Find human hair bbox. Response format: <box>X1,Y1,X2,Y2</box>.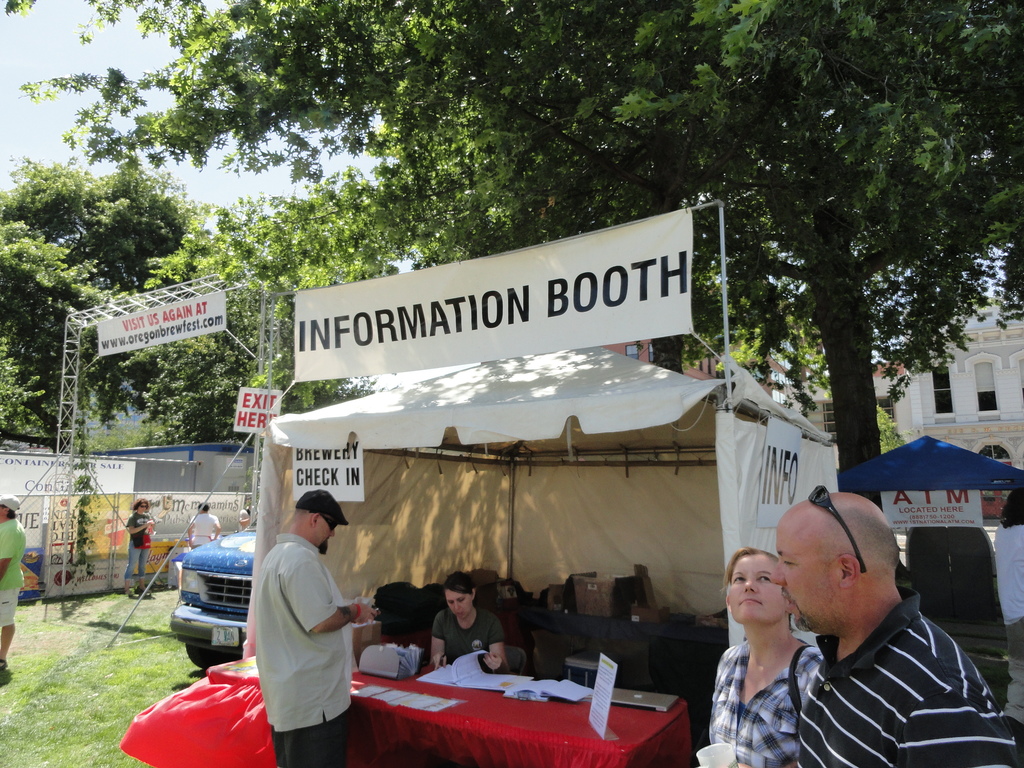
<box>1000,488,1023,529</box>.
